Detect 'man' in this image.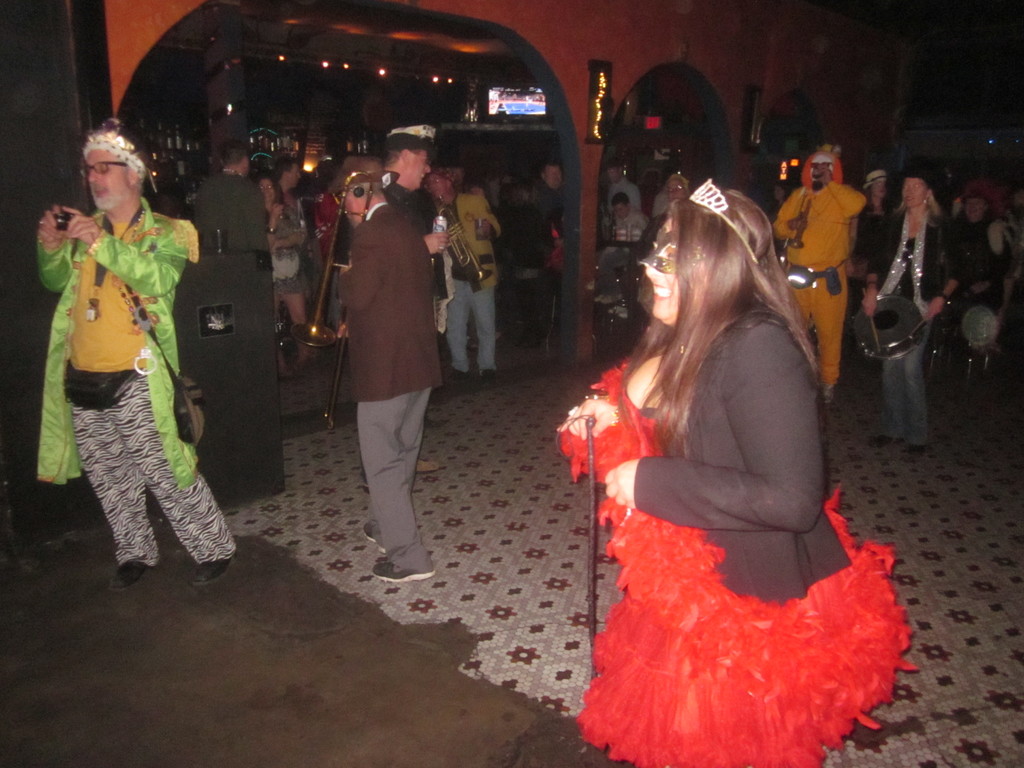
Detection: bbox=[33, 125, 242, 590].
